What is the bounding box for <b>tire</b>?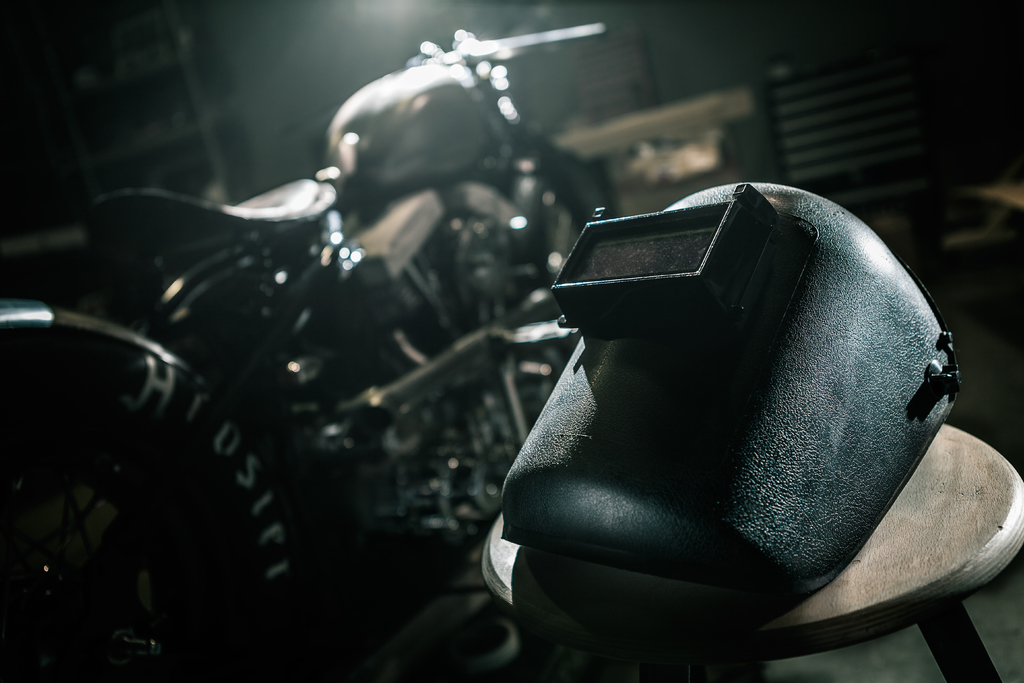
pyautogui.locateOnScreen(0, 299, 303, 678).
